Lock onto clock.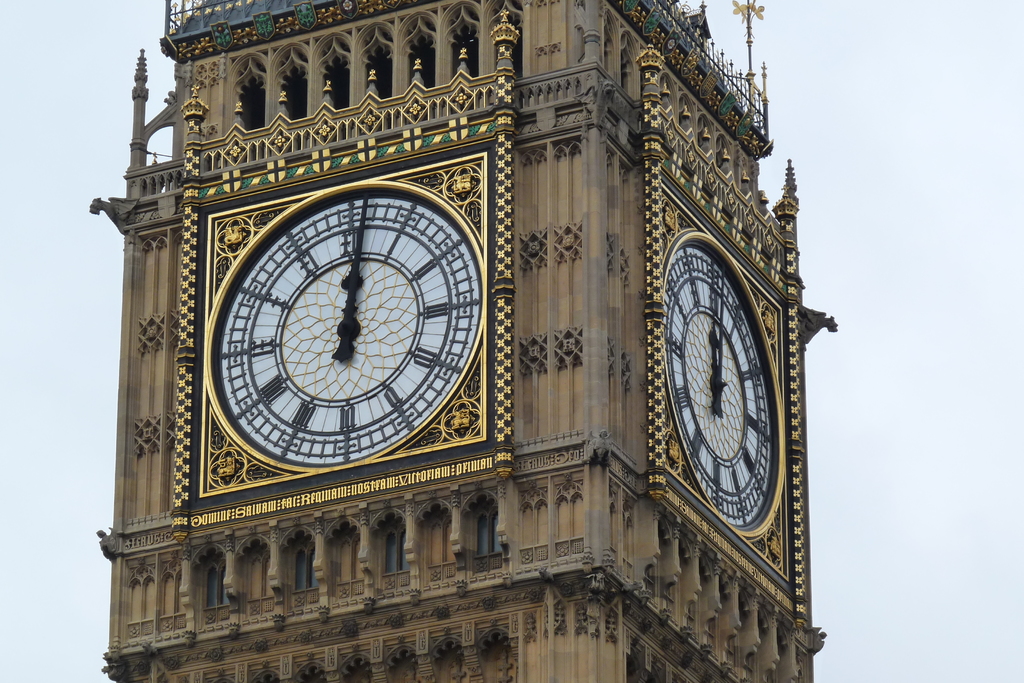
Locked: (665,231,783,536).
